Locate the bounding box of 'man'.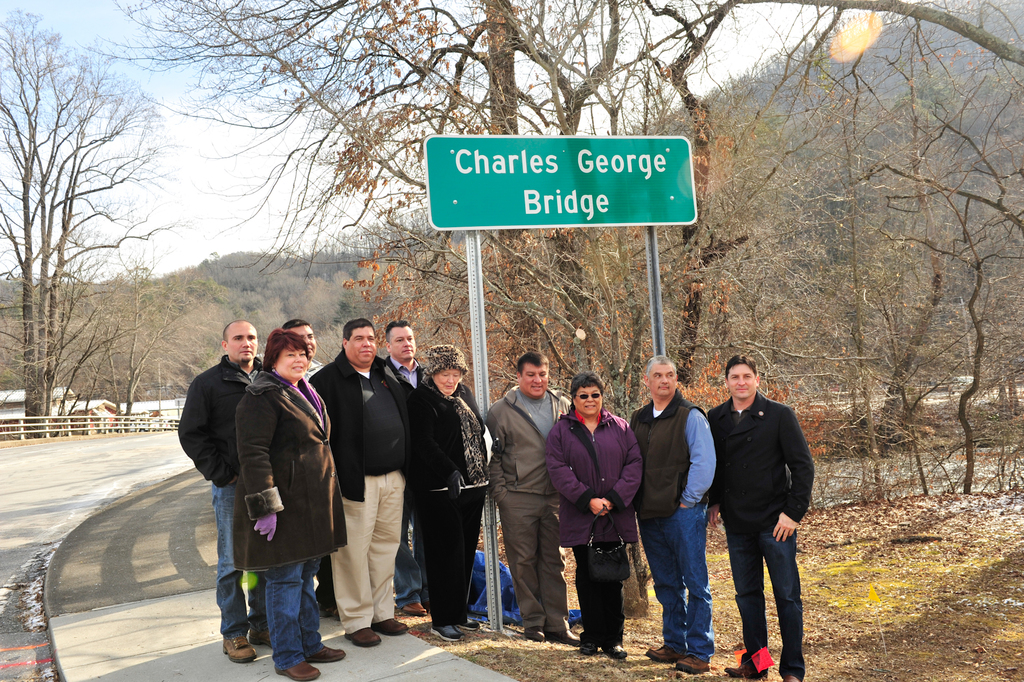
Bounding box: 382, 321, 427, 615.
